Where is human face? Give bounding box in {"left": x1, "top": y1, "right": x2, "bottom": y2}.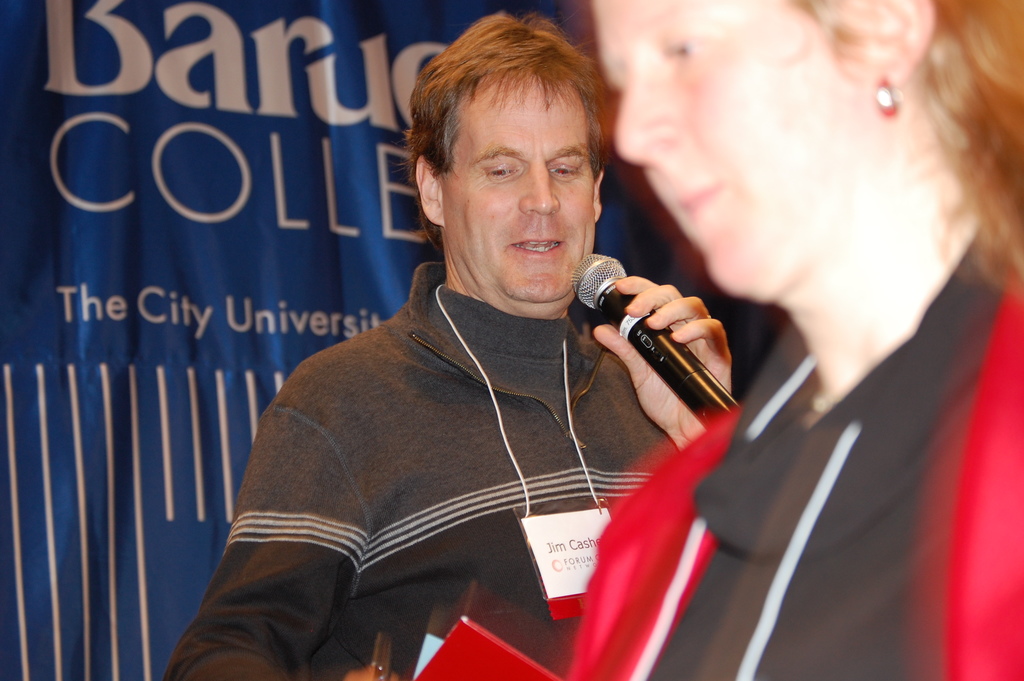
{"left": 598, "top": 0, "right": 863, "bottom": 302}.
